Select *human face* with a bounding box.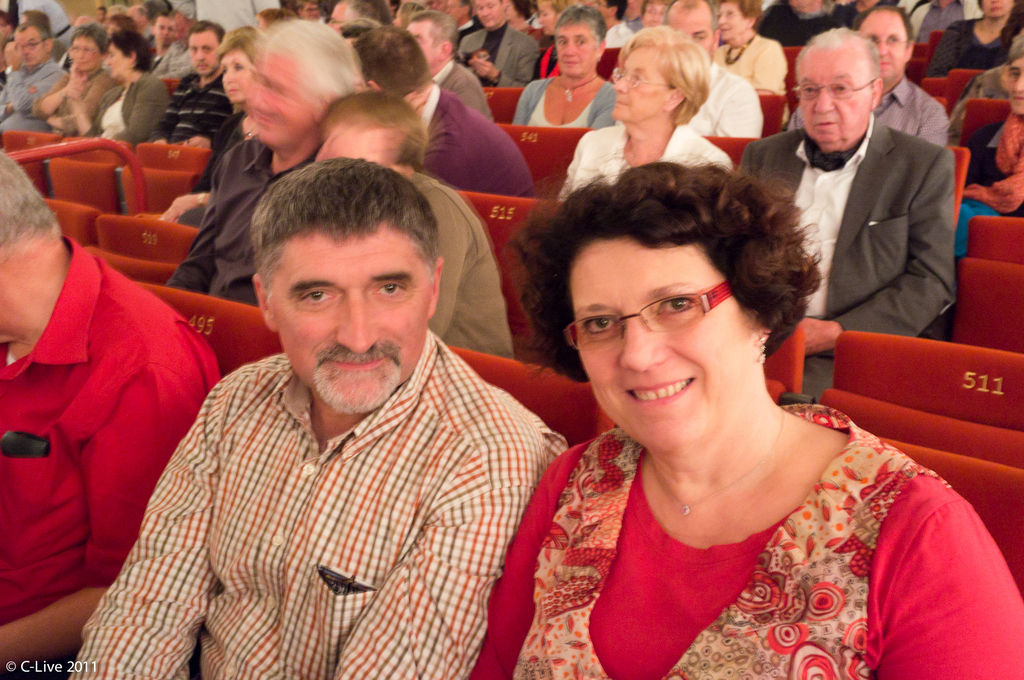
[108,43,127,76].
